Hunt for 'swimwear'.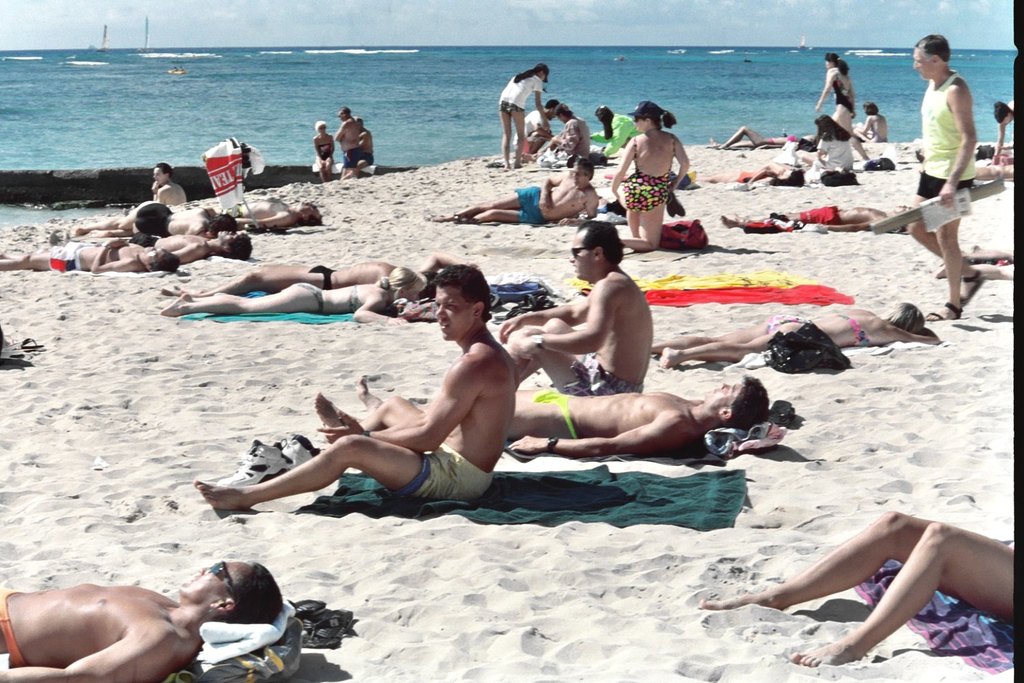
Hunted down at box(298, 275, 332, 311).
